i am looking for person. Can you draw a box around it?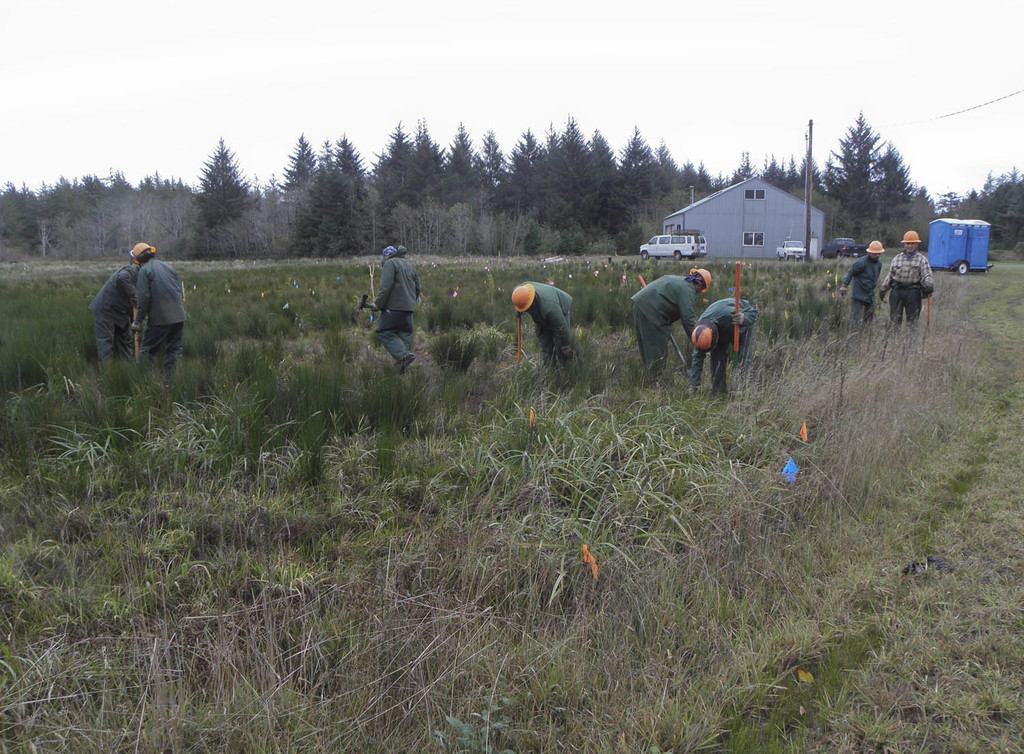
Sure, the bounding box is {"x1": 629, "y1": 266, "x2": 710, "y2": 387}.
